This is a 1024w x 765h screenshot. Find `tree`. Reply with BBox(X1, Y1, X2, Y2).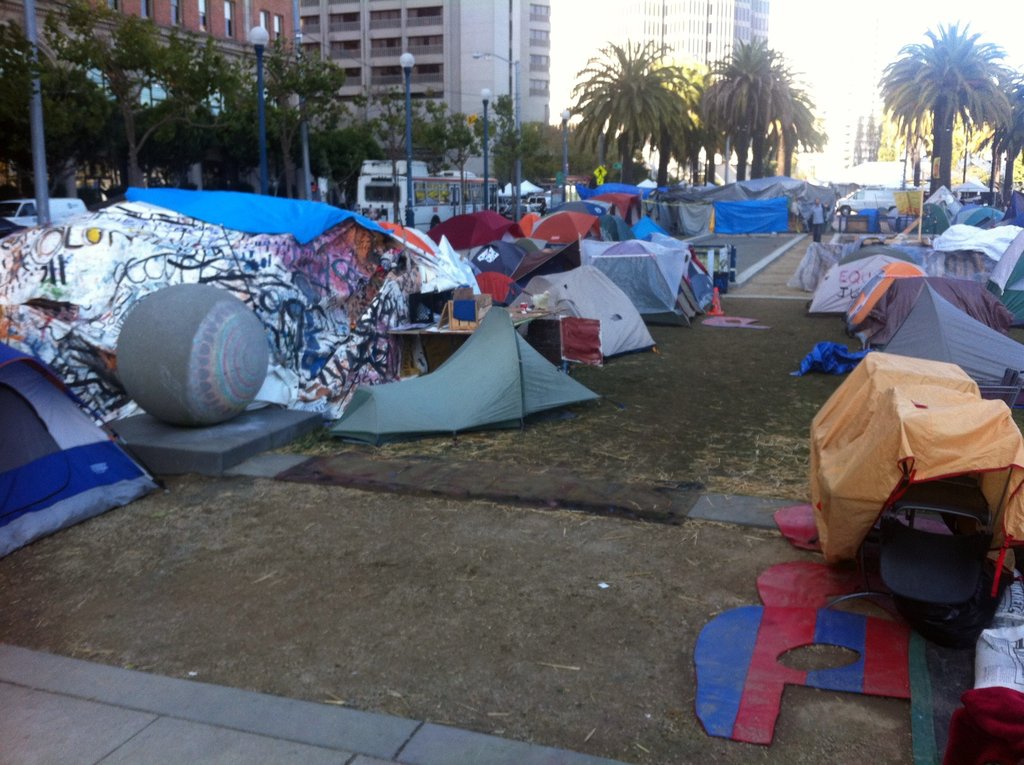
BBox(881, 6, 1018, 189).
